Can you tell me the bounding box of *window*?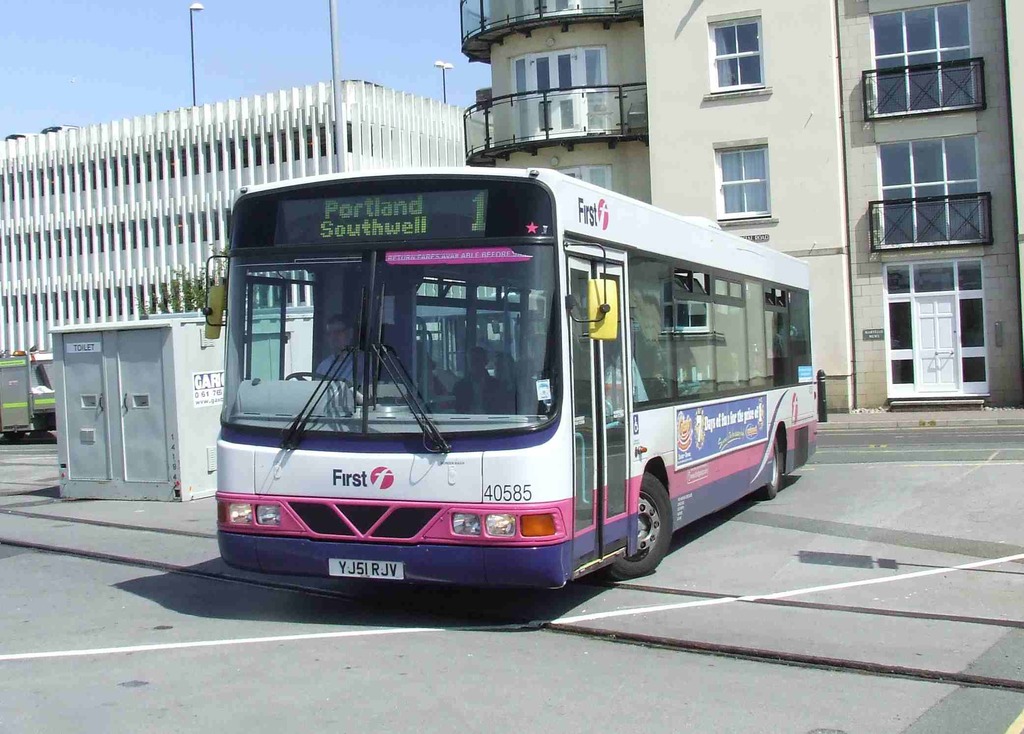
Rect(712, 21, 765, 91).
